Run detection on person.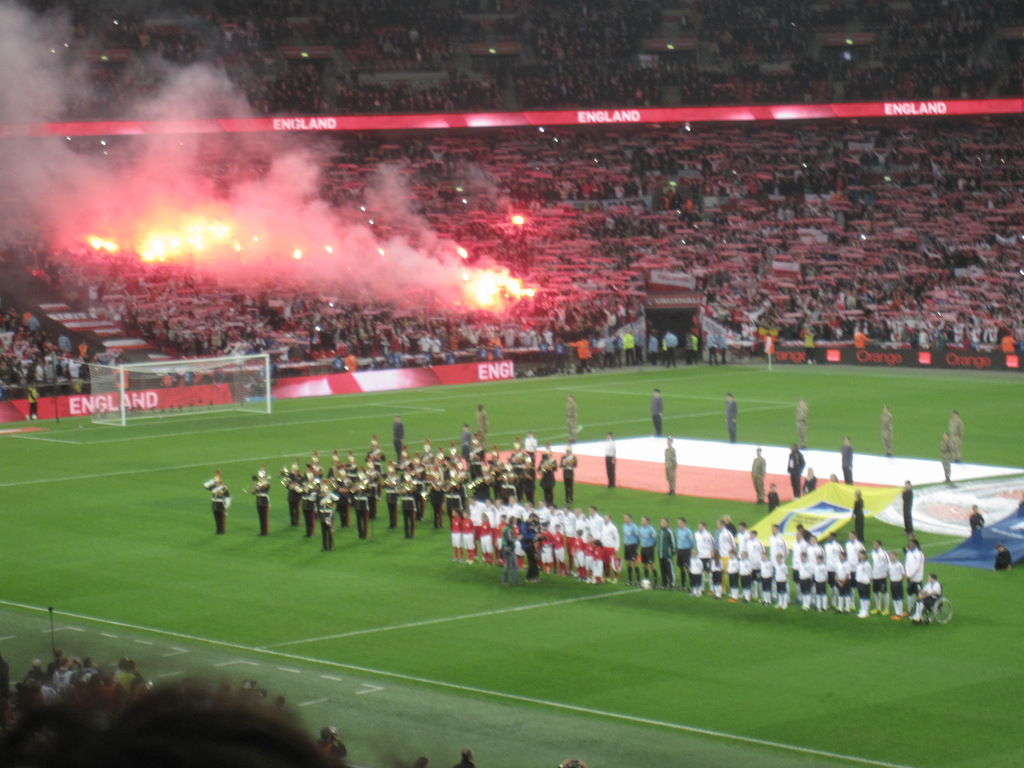
Result: {"x1": 452, "y1": 508, "x2": 460, "y2": 558}.
